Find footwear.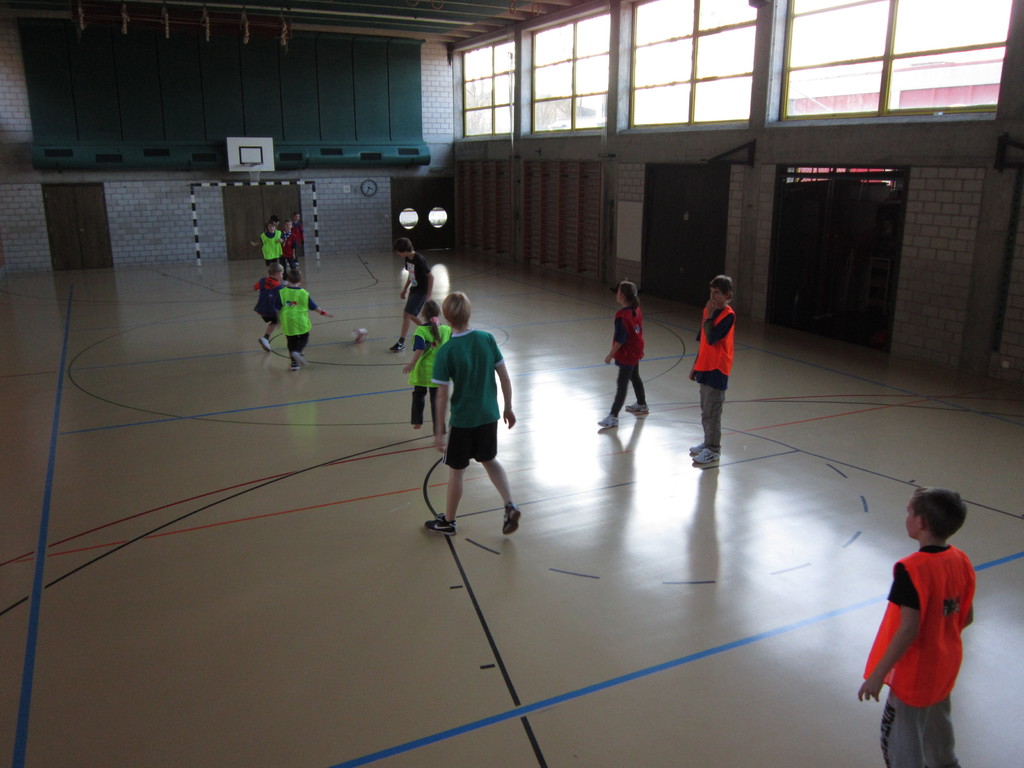
bbox=(388, 337, 407, 355).
